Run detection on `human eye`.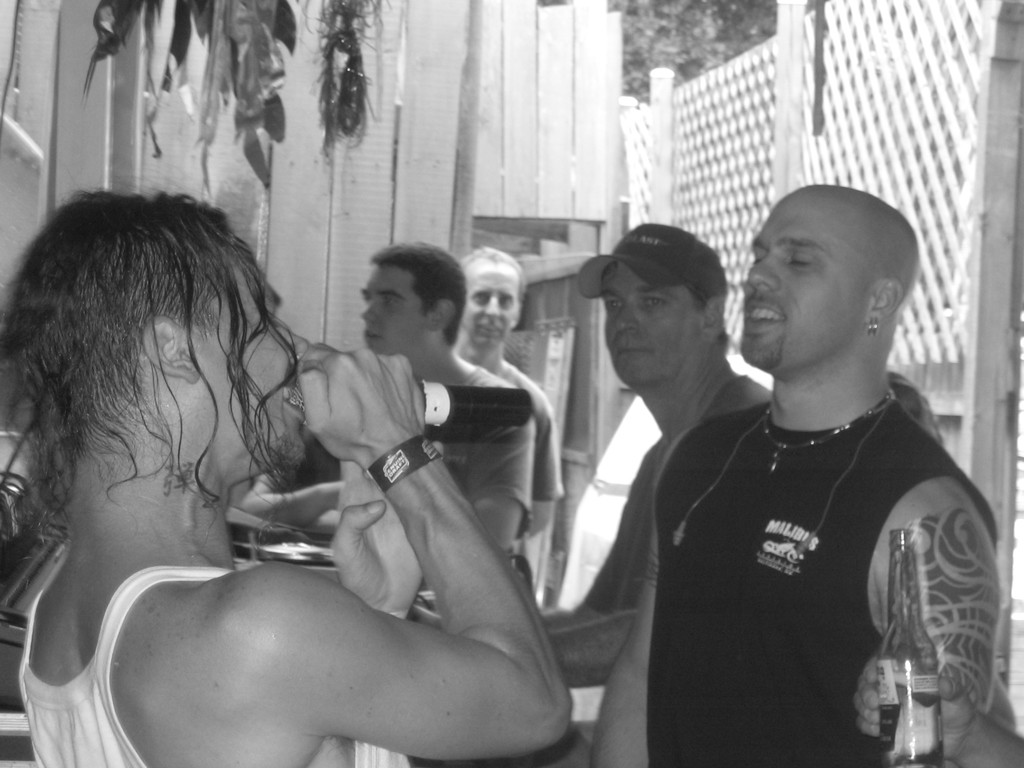
Result: left=602, top=301, right=624, bottom=311.
